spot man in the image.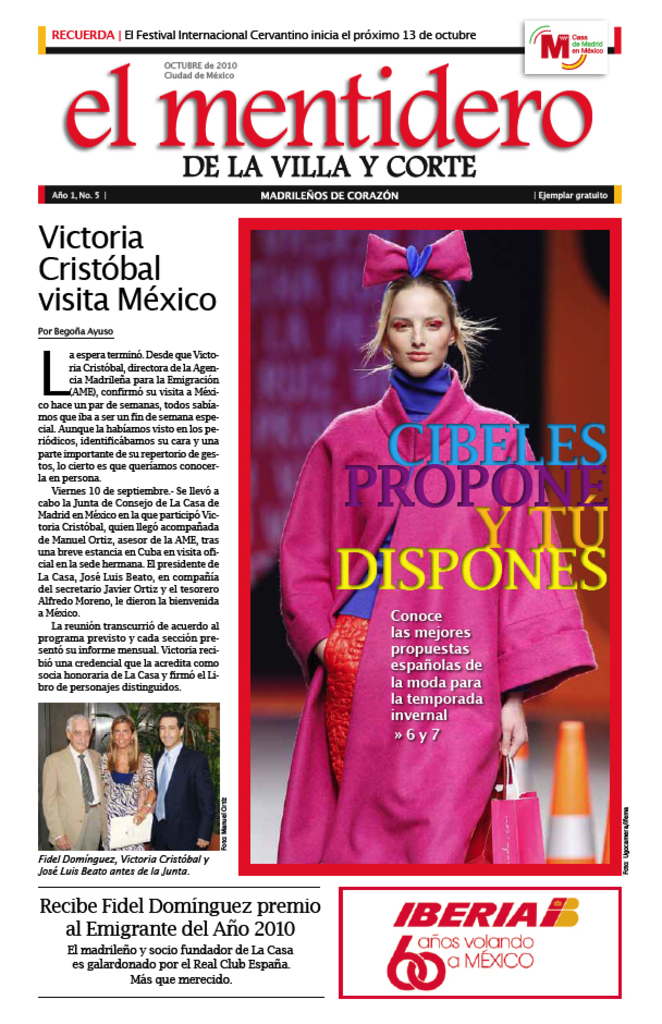
man found at Rect(42, 710, 111, 853).
